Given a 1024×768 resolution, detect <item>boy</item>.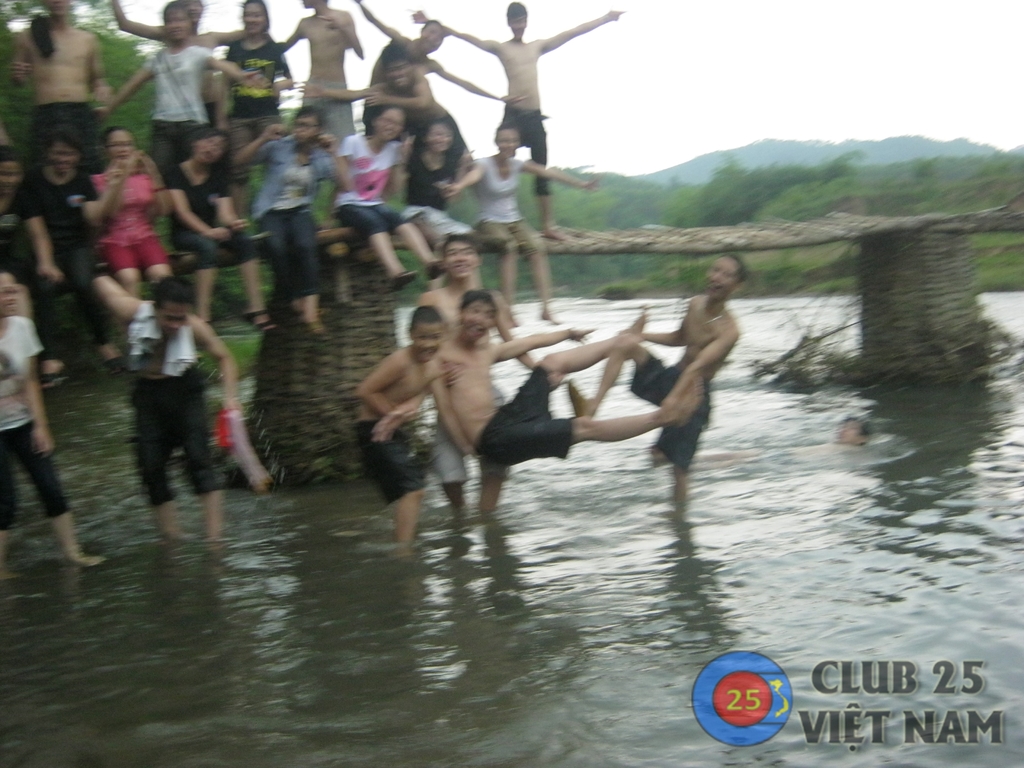
x1=433, y1=287, x2=706, y2=456.
